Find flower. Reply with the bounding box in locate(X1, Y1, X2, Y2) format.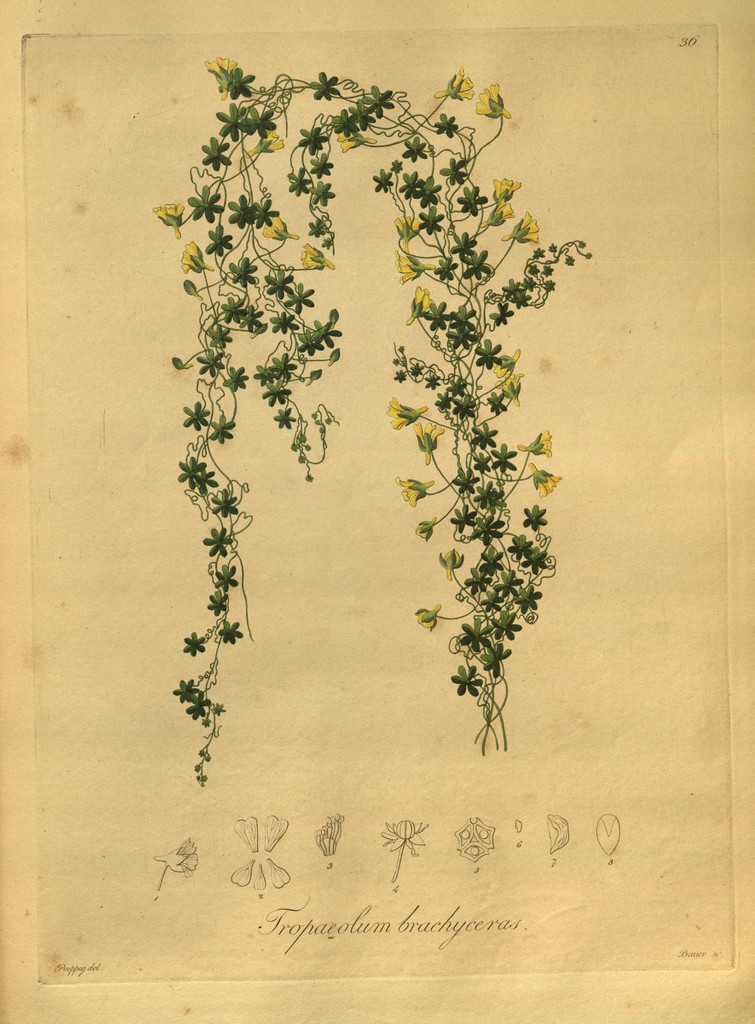
locate(336, 127, 378, 152).
